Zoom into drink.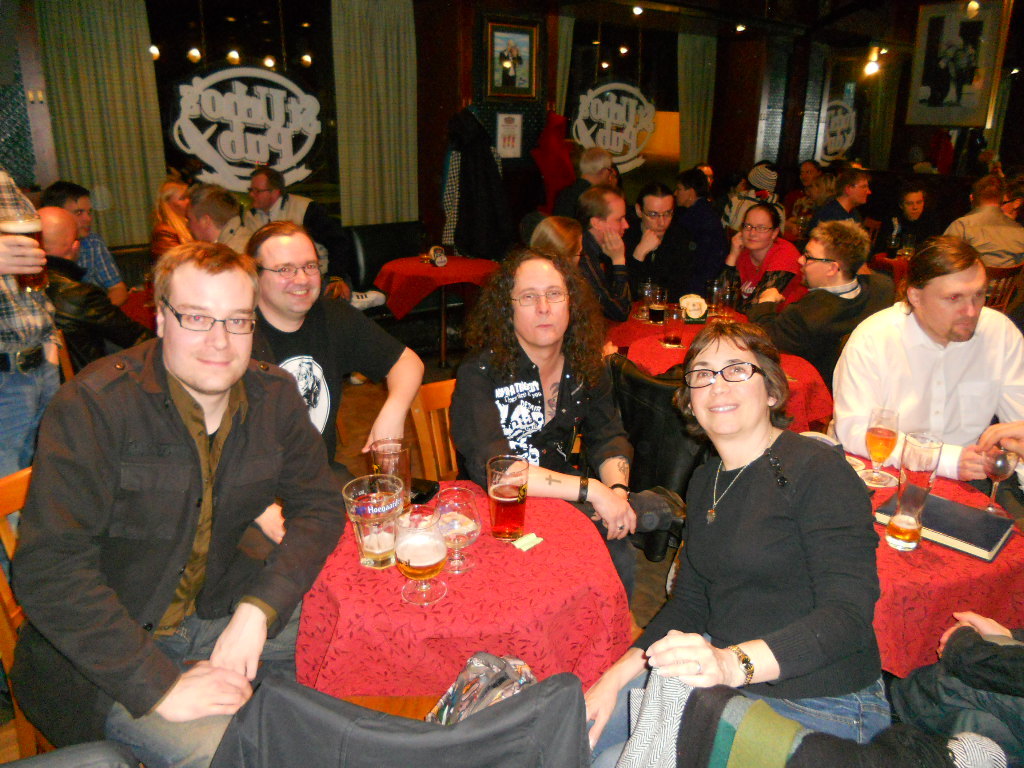
Zoom target: {"left": 362, "top": 532, "right": 392, "bottom": 577}.
